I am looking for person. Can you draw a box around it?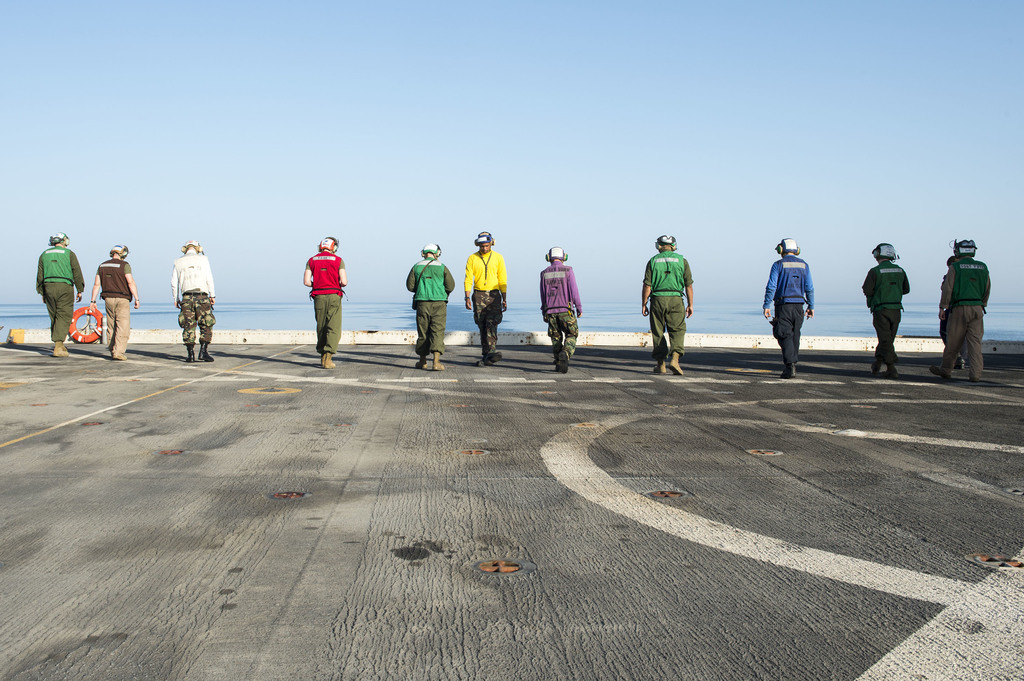
Sure, the bounding box is [86, 244, 138, 357].
